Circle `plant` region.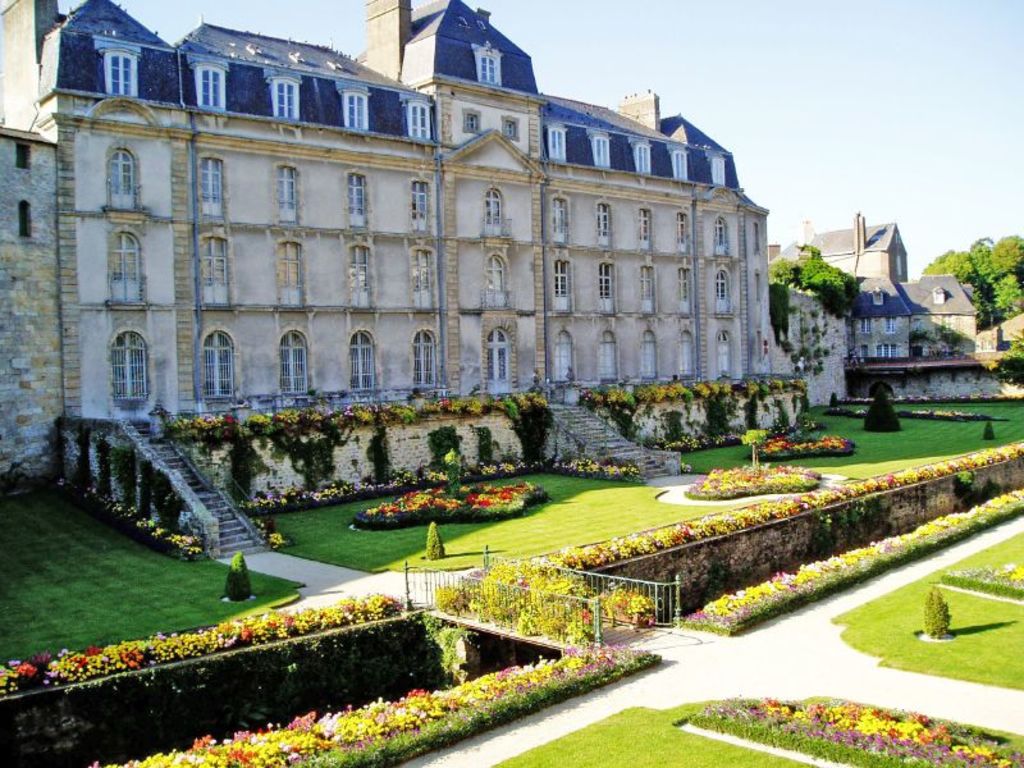
Region: <bbox>809, 319, 820, 338</bbox>.
